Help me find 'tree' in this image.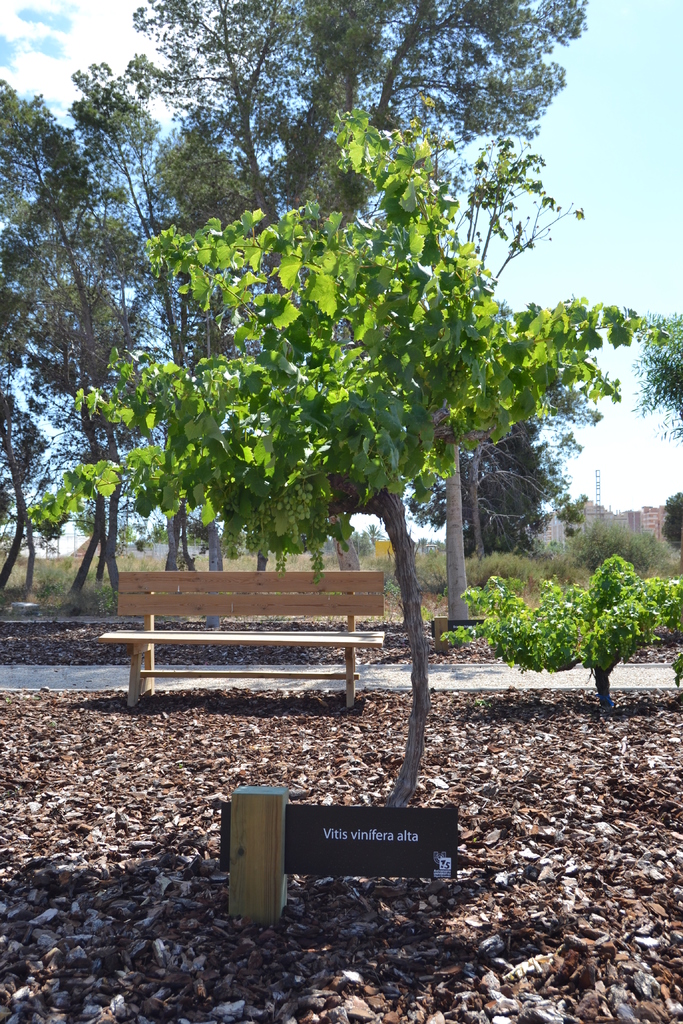
Found it: locate(102, 0, 595, 572).
